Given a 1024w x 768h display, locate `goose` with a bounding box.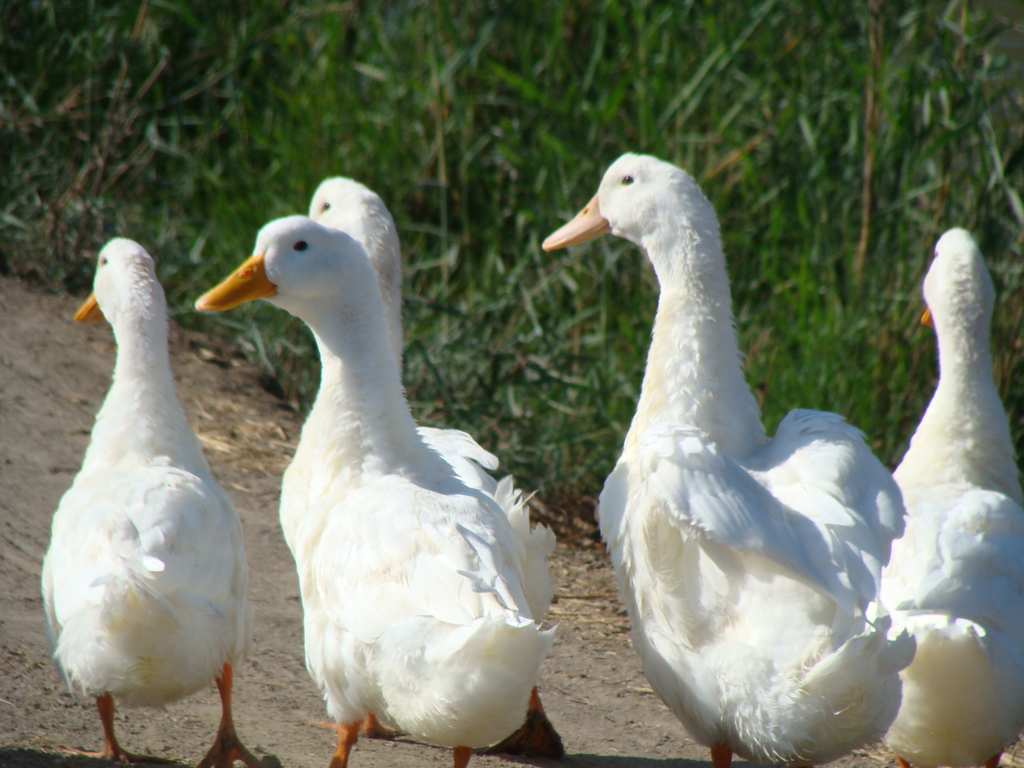
Located: locate(884, 224, 1023, 767).
